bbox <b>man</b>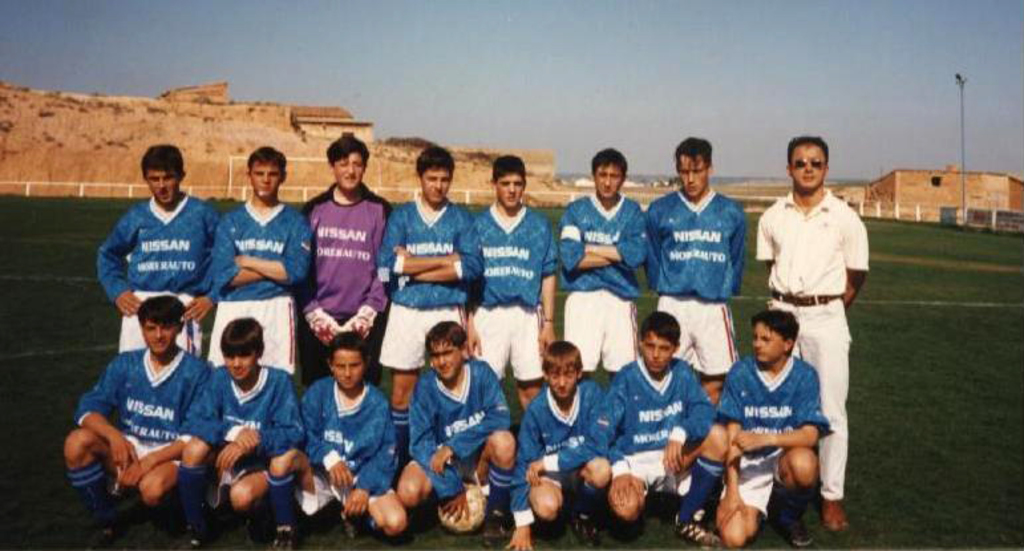
rect(651, 135, 746, 417)
